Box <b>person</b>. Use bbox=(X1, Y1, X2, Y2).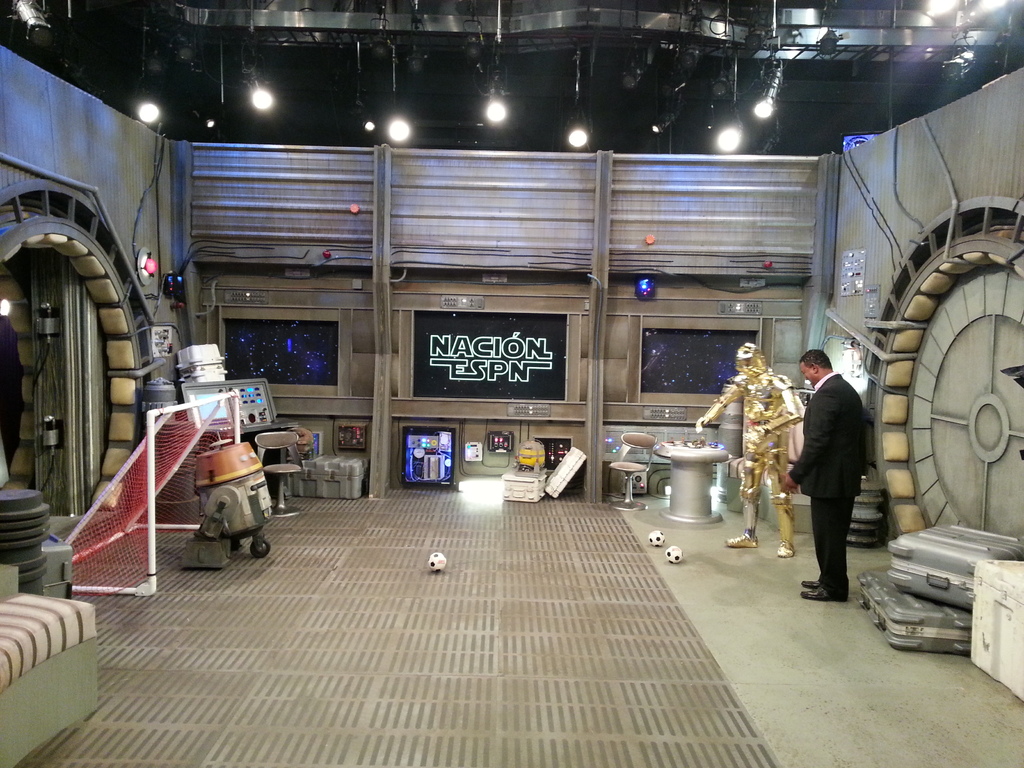
bbox=(701, 340, 797, 566).
